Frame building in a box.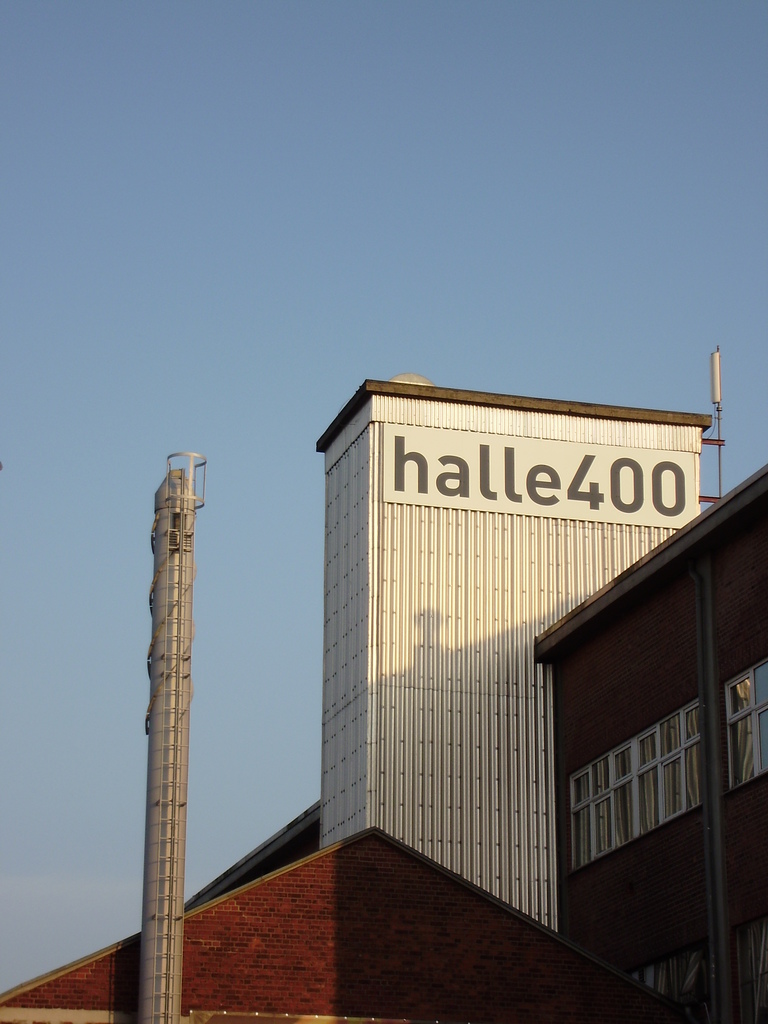
pyautogui.locateOnScreen(0, 818, 698, 1023).
